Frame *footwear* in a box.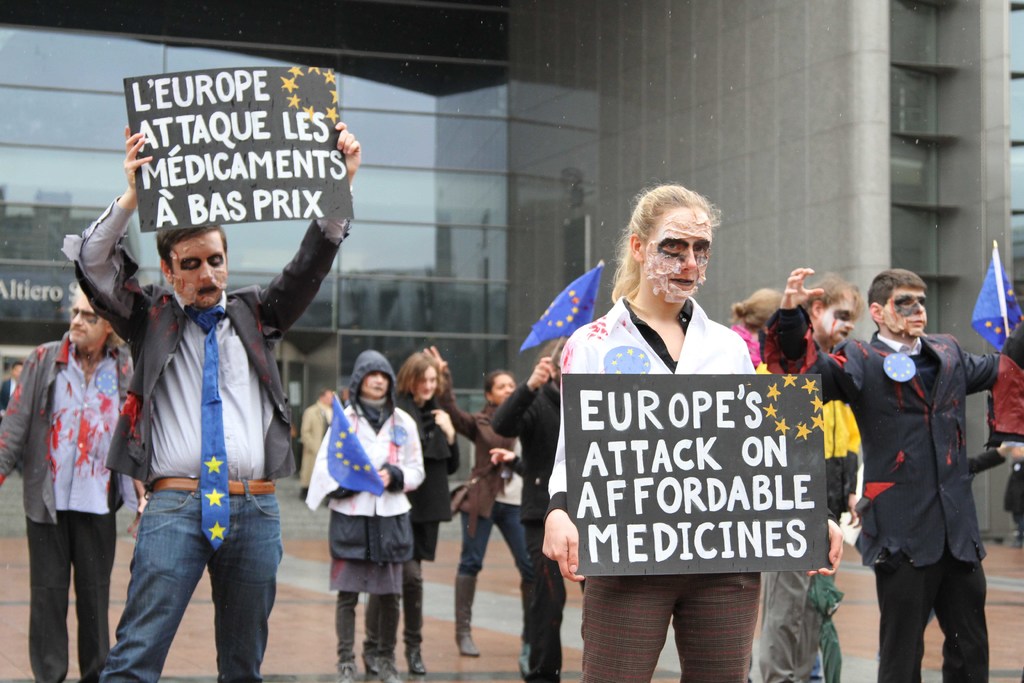
(365,598,397,682).
